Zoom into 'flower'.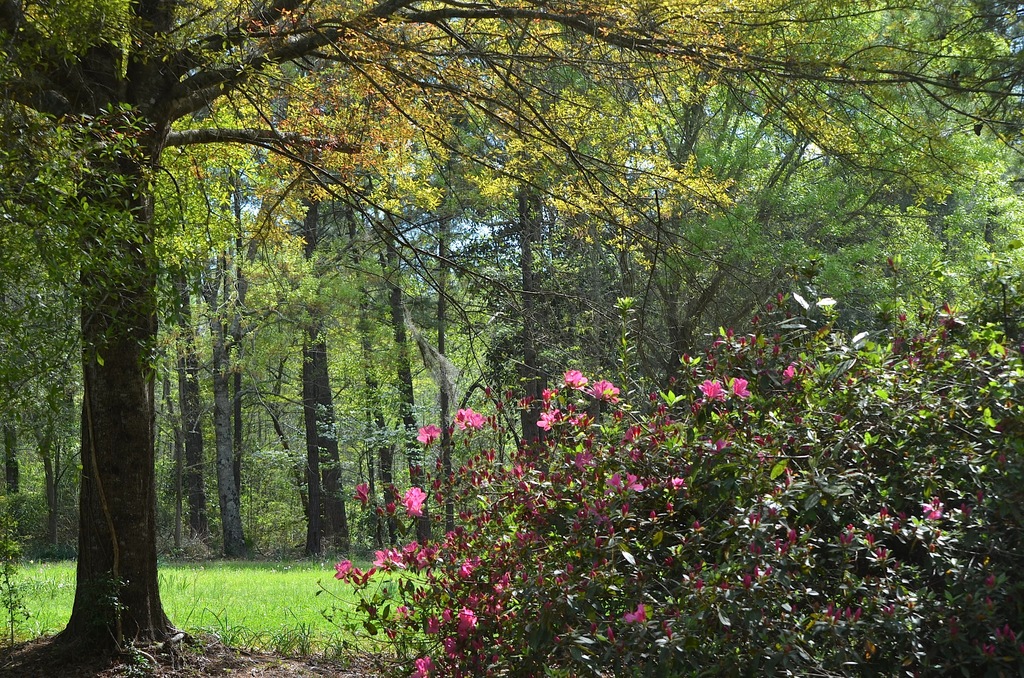
Zoom target: (694,380,731,399).
